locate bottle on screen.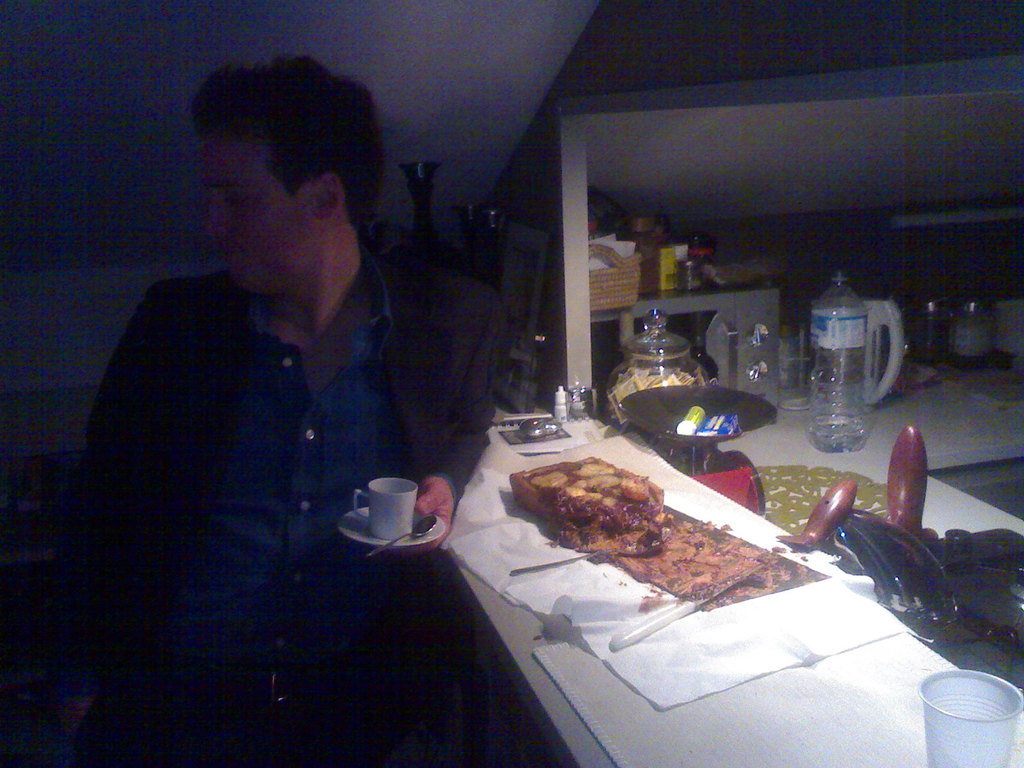
On screen at left=803, top=264, right=874, bottom=454.
